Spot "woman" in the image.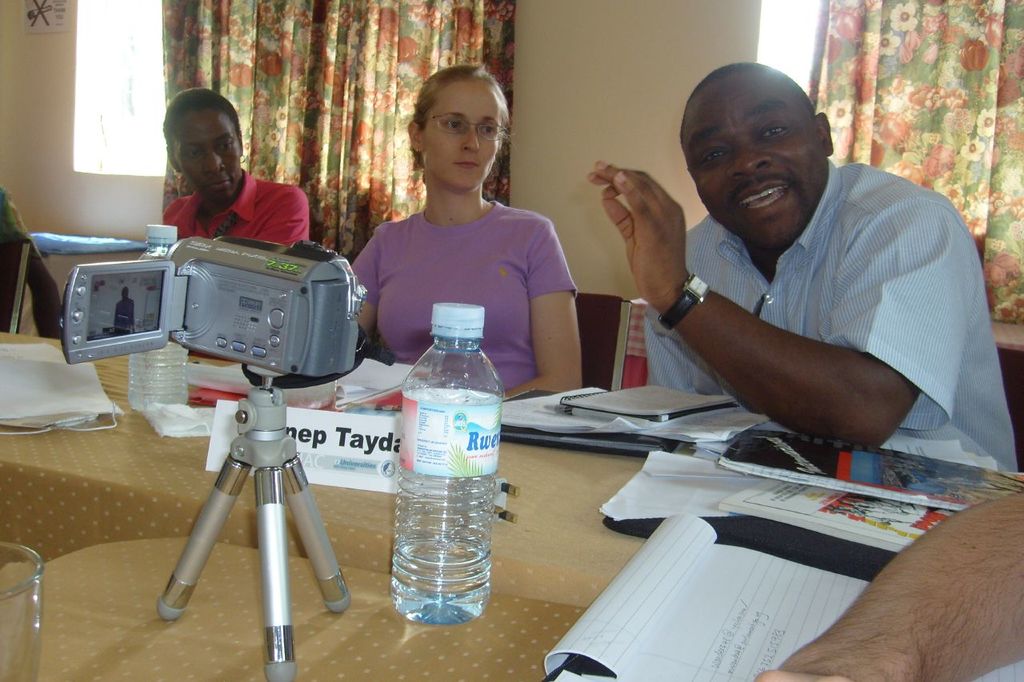
"woman" found at l=348, t=56, r=595, b=417.
